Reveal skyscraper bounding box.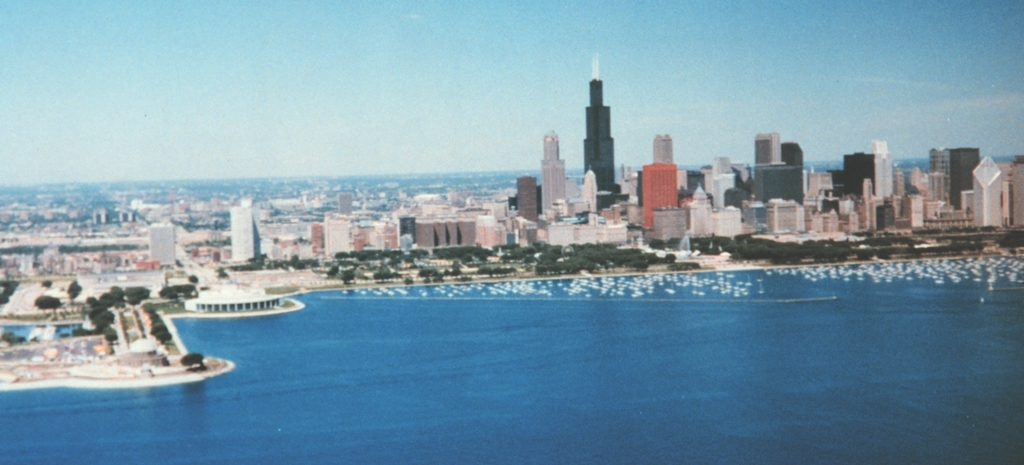
Revealed: detection(754, 133, 781, 161).
